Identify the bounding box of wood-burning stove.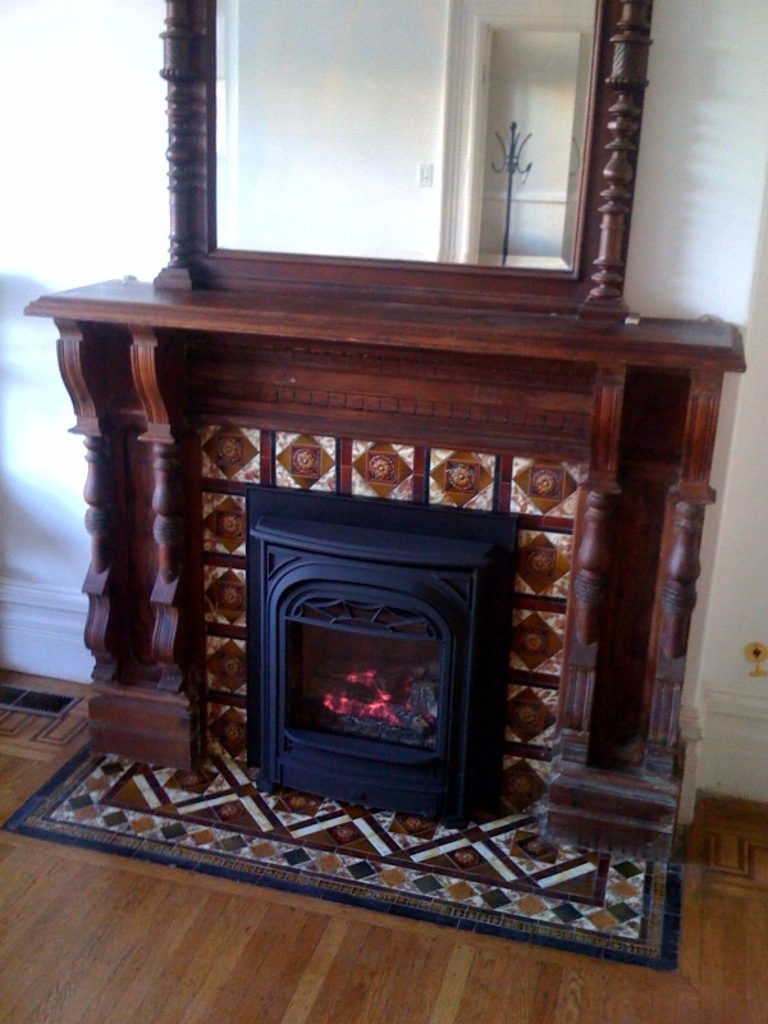
14/271/750/867.
